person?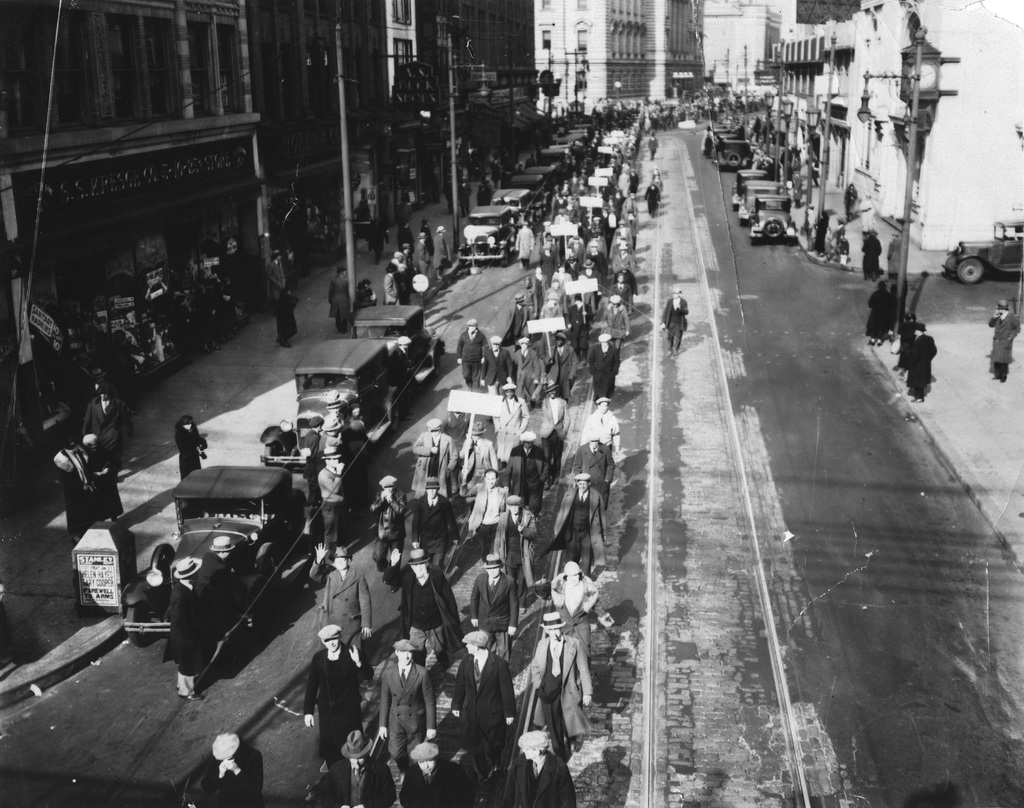
298 410 330 504
